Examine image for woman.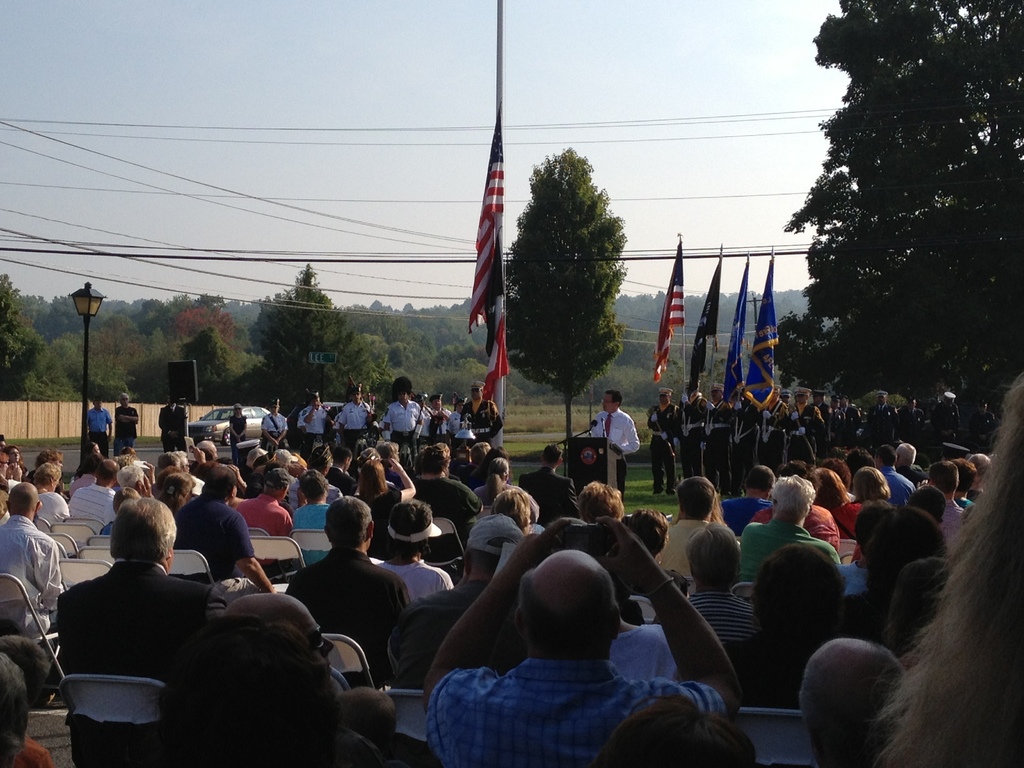
Examination result: [852, 465, 890, 500].
